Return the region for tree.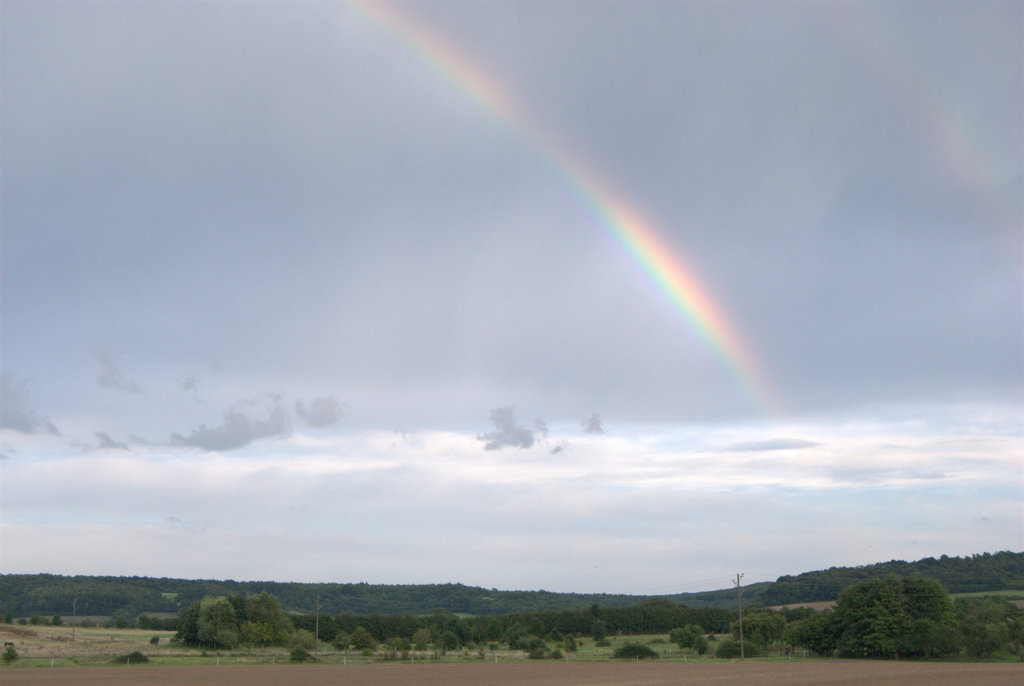
locate(783, 604, 836, 662).
